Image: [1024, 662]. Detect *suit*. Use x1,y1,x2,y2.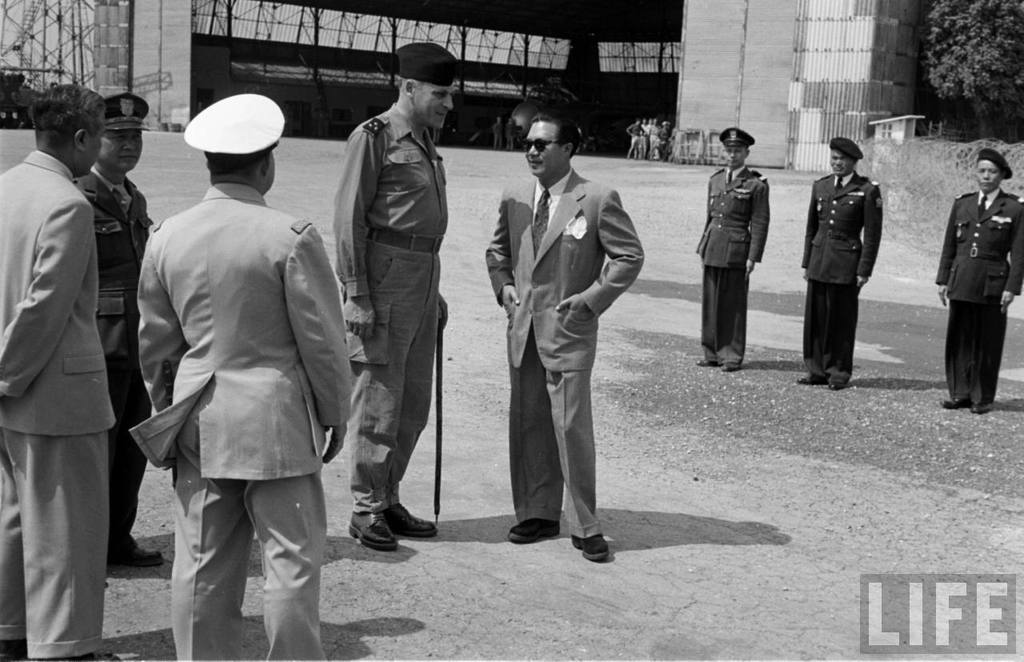
77,172,157,552.
